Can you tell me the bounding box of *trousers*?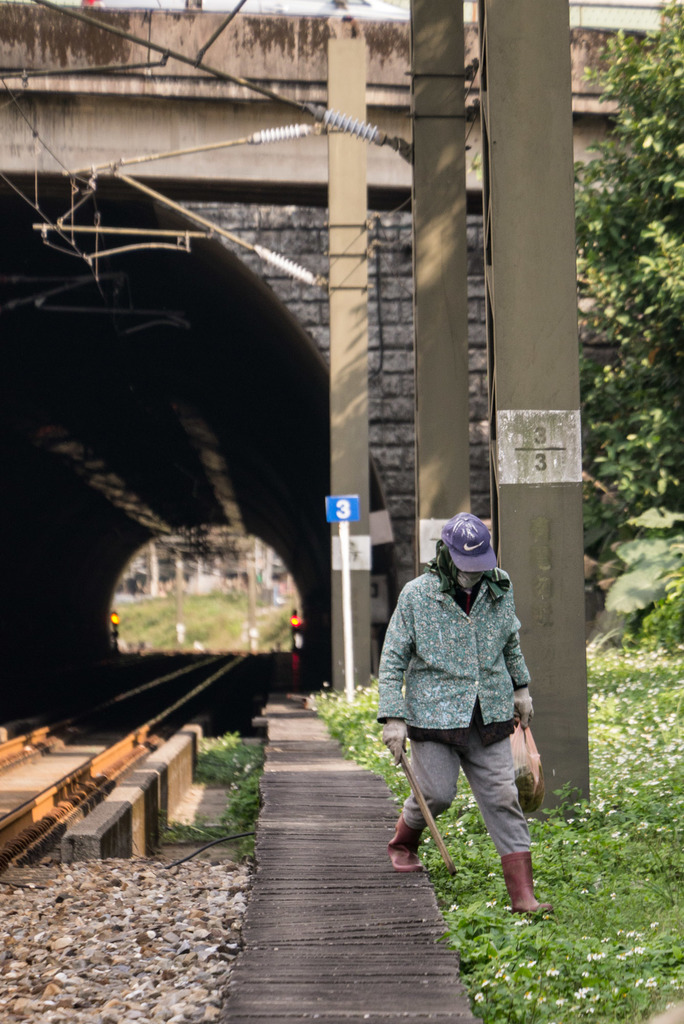
crop(387, 692, 537, 845).
